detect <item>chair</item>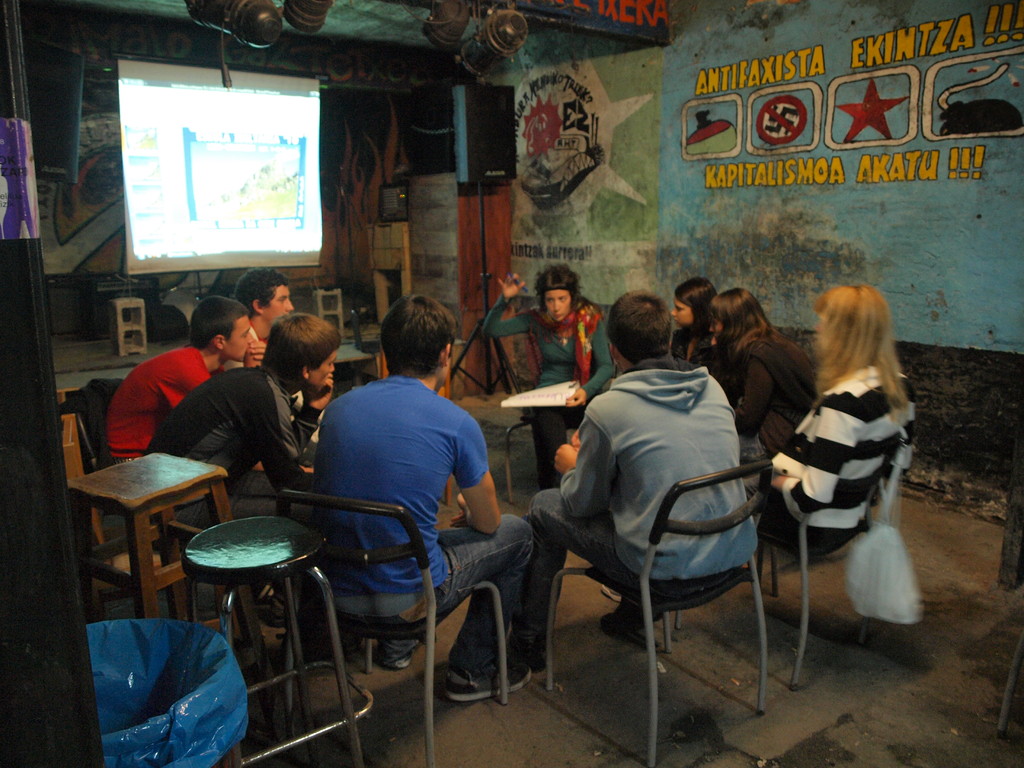
500, 334, 598, 500
